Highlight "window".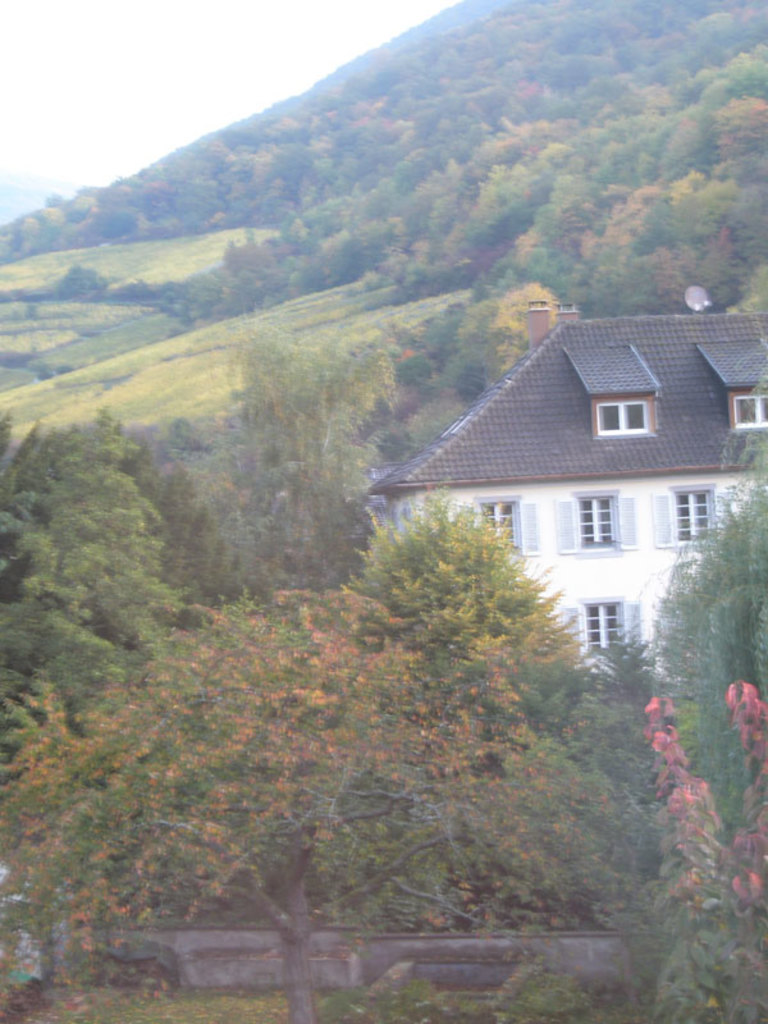
Highlighted region: bbox=[556, 594, 650, 662].
